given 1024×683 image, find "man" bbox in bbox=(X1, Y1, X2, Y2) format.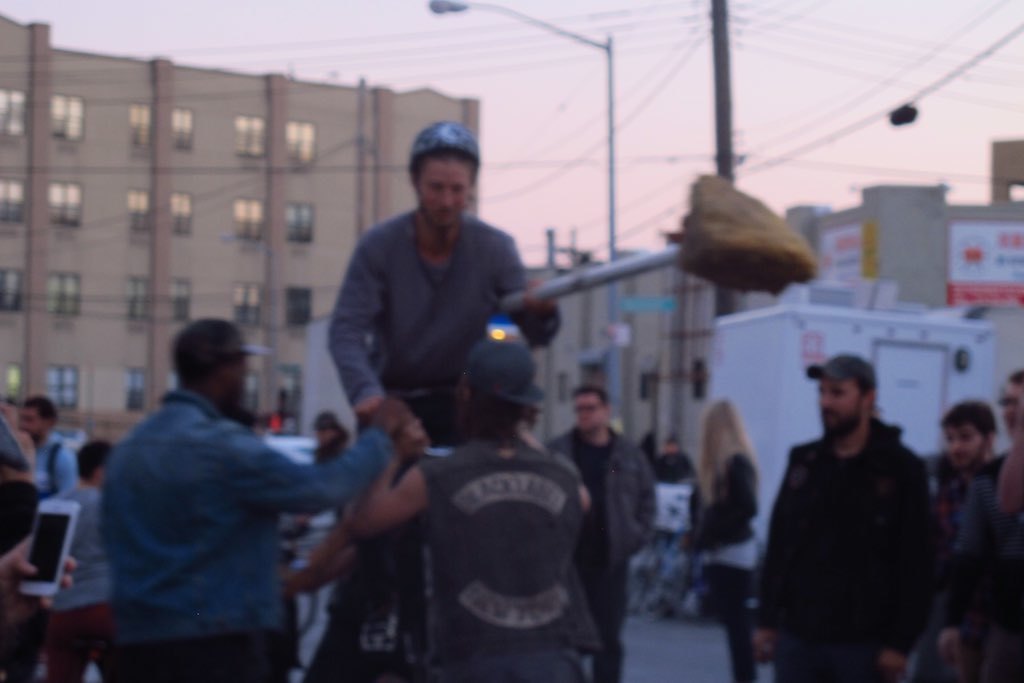
bbox=(324, 121, 553, 450).
